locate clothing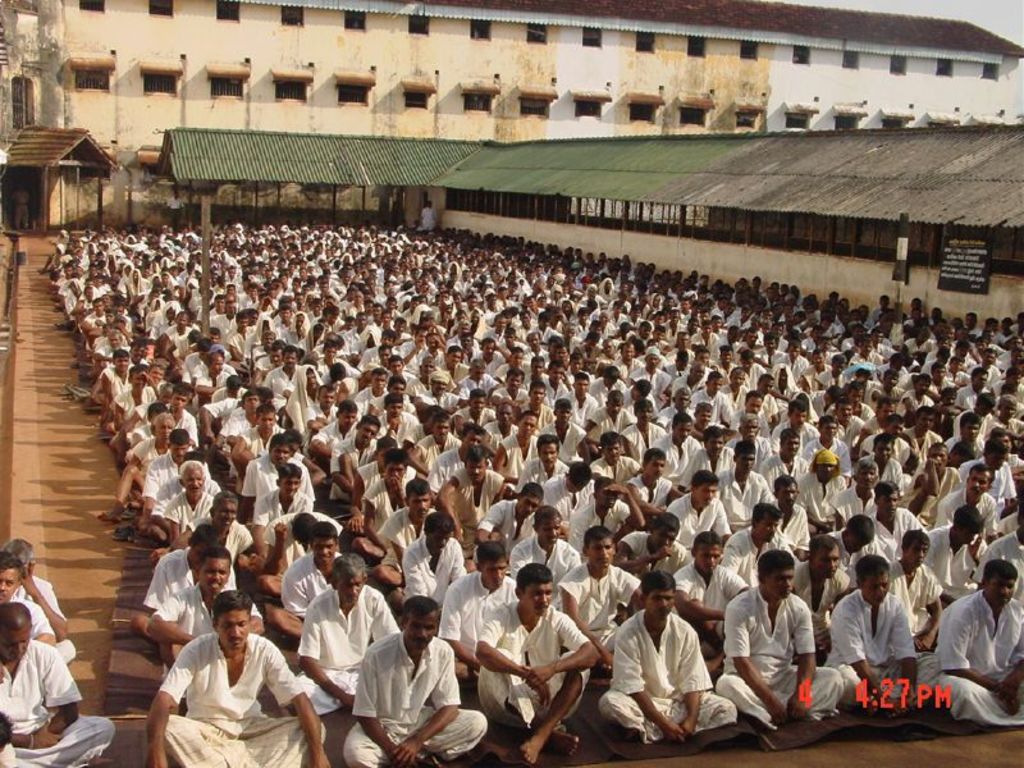
788, 571, 852, 641
